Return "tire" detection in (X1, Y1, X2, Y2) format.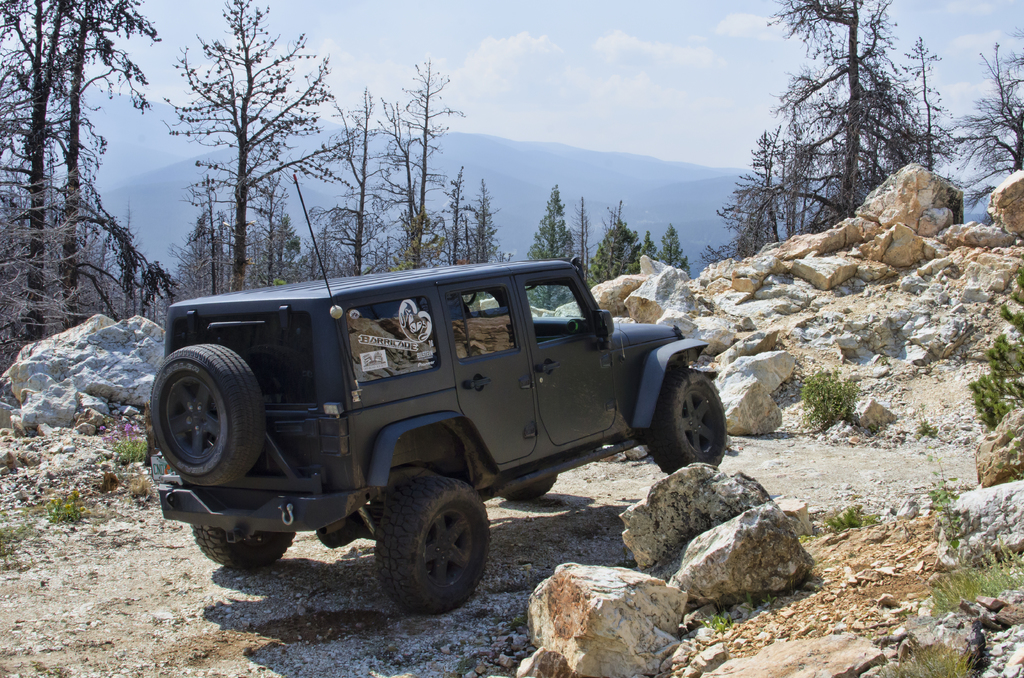
(649, 368, 728, 476).
